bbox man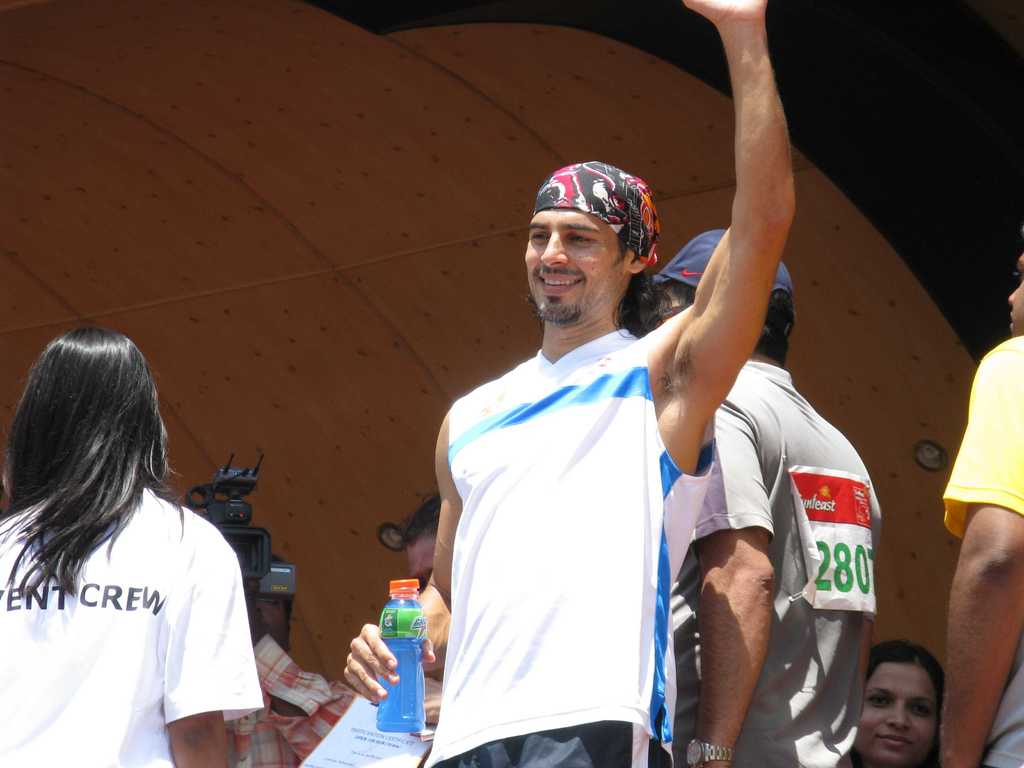
<region>650, 227, 882, 767</region>
